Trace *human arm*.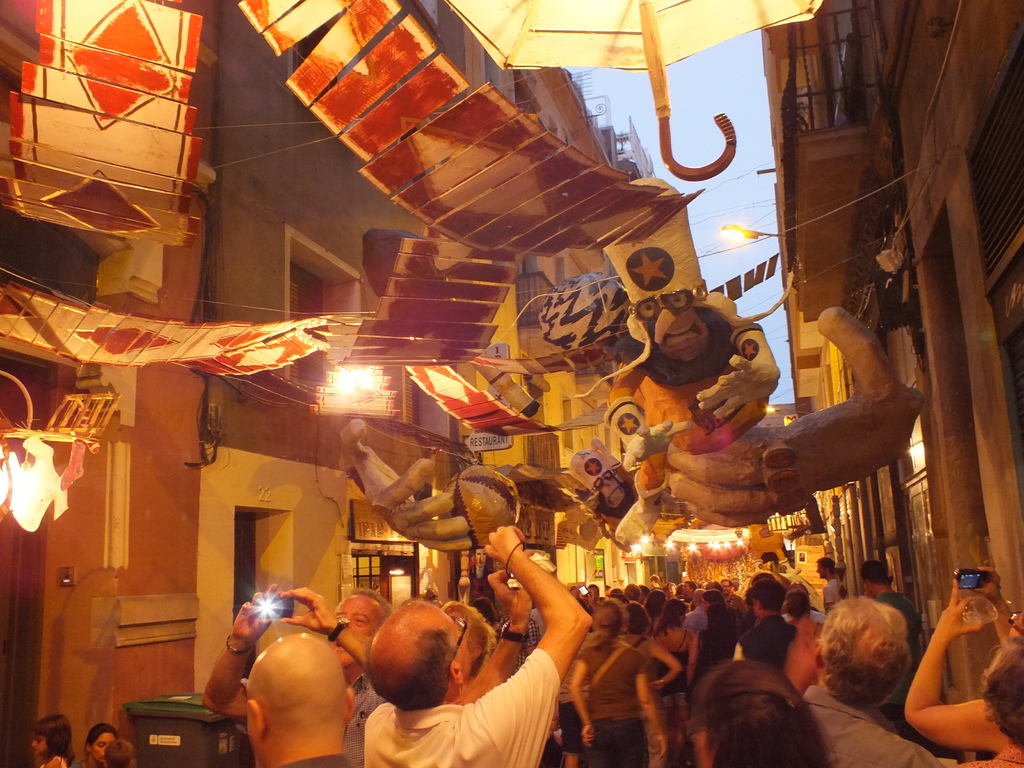
Traced to locate(467, 521, 591, 767).
